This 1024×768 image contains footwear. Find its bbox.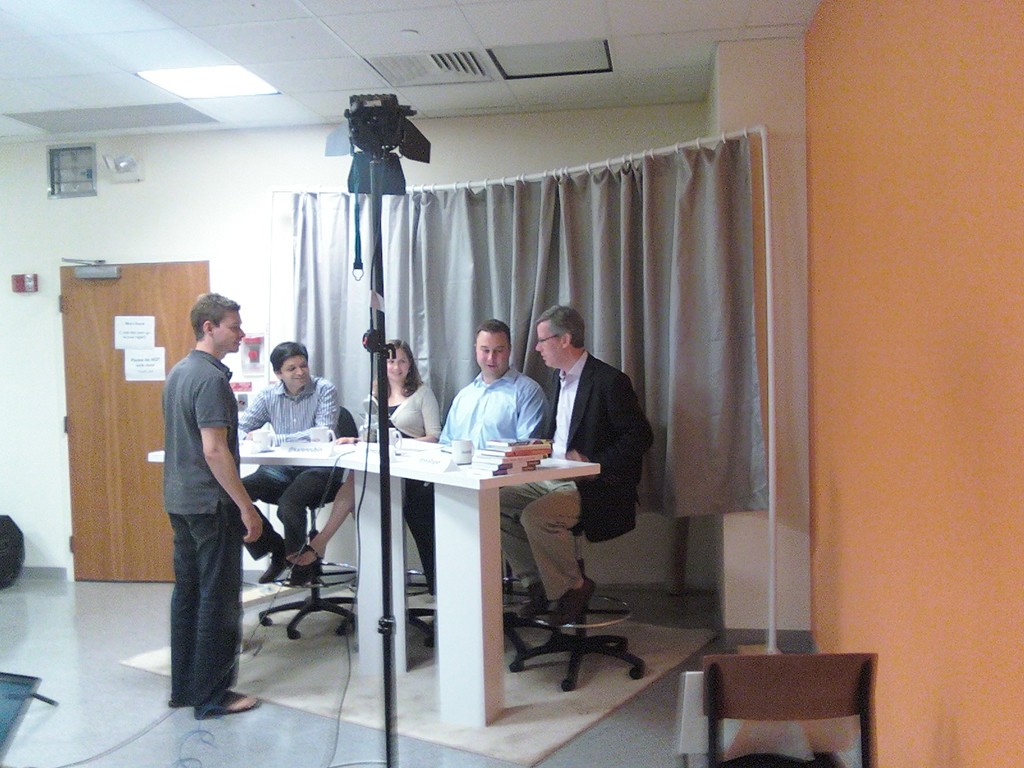
190, 694, 262, 716.
